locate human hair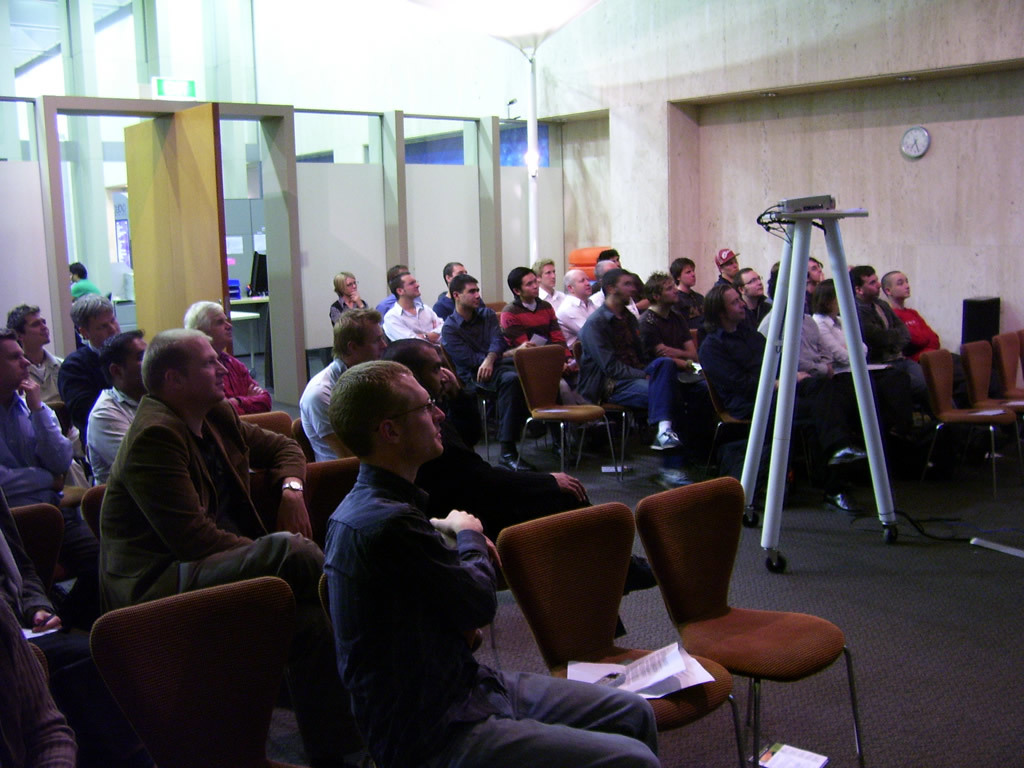
307,360,430,459
